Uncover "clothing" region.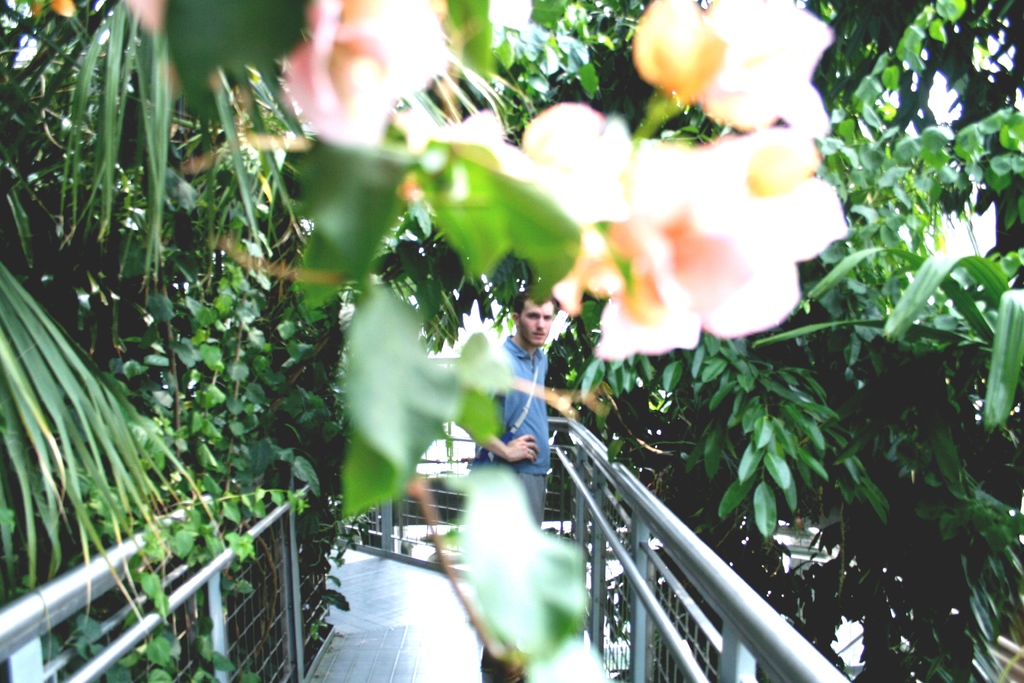
Uncovered: {"x1": 466, "y1": 330, "x2": 553, "y2": 682}.
